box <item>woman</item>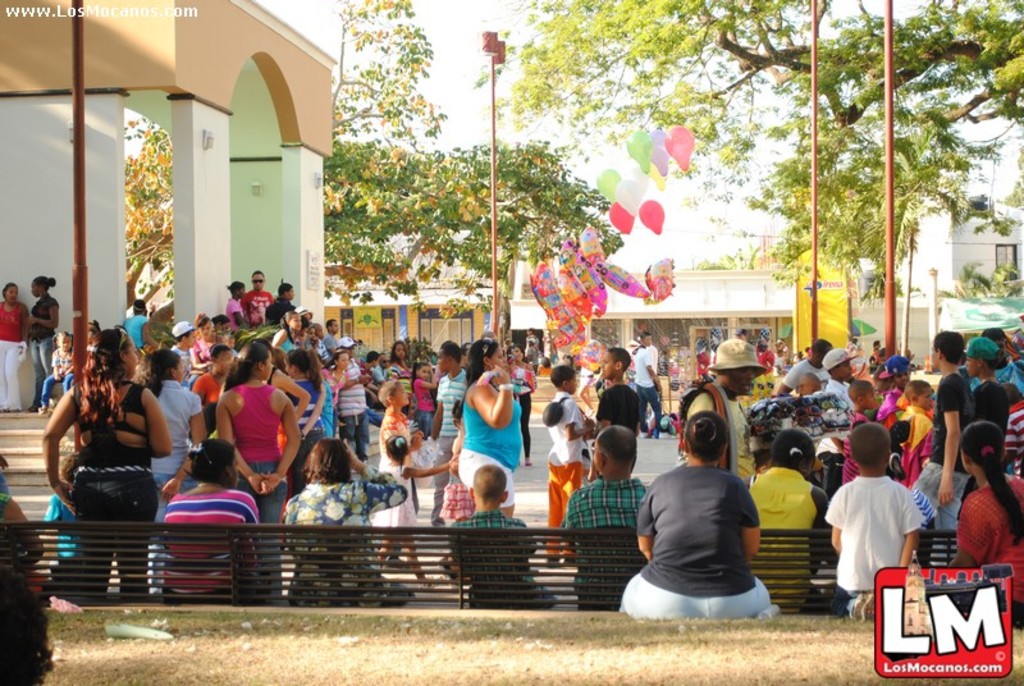
l=389, t=338, r=415, b=422
